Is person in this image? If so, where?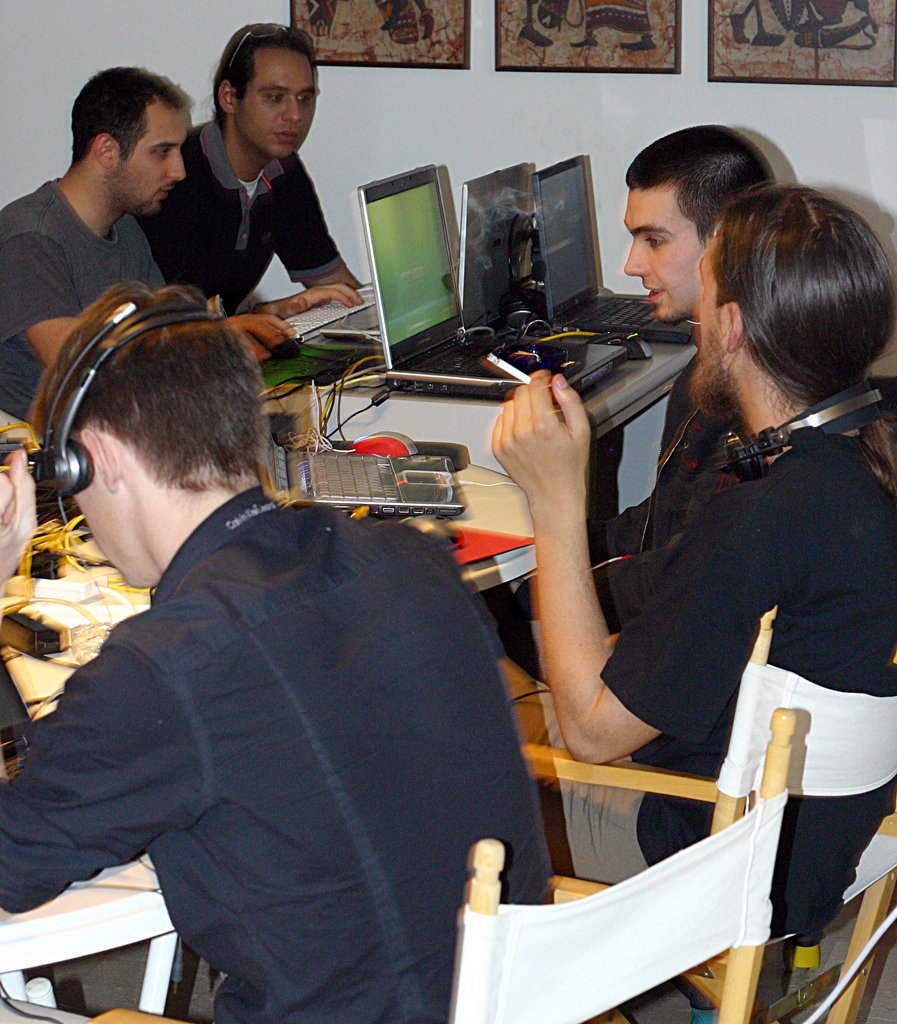
Yes, at <region>0, 63, 290, 419</region>.
